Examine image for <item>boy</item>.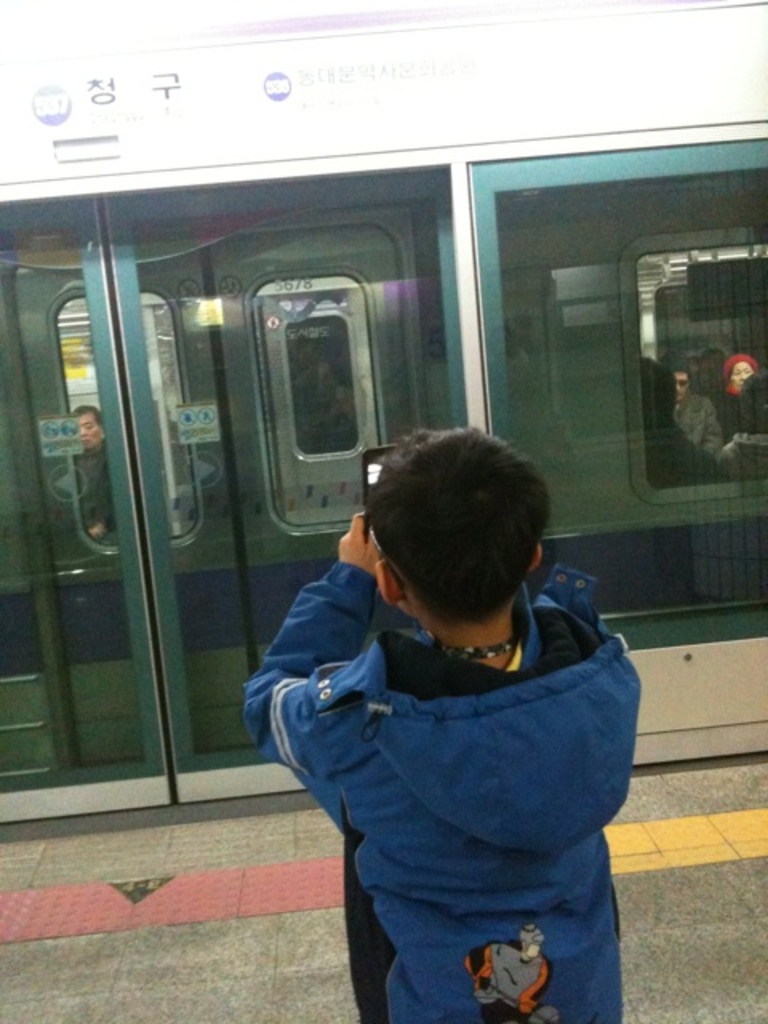
Examination result: <box>240,410,658,1003</box>.
